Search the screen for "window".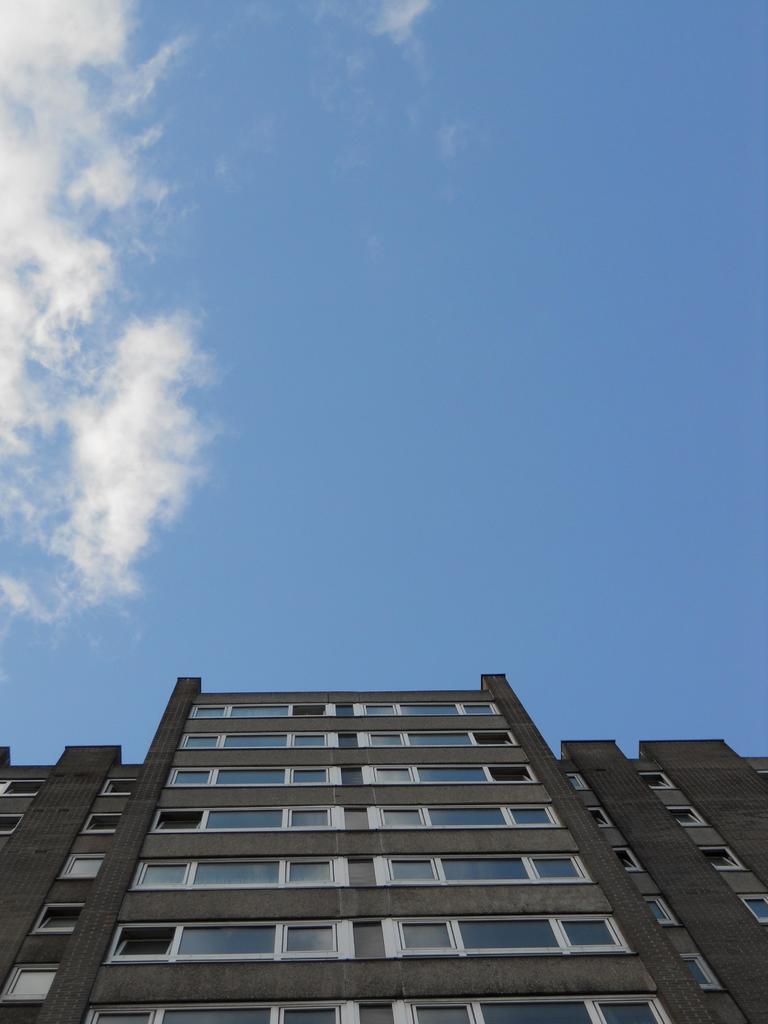
Found at left=105, top=776, right=137, bottom=798.
